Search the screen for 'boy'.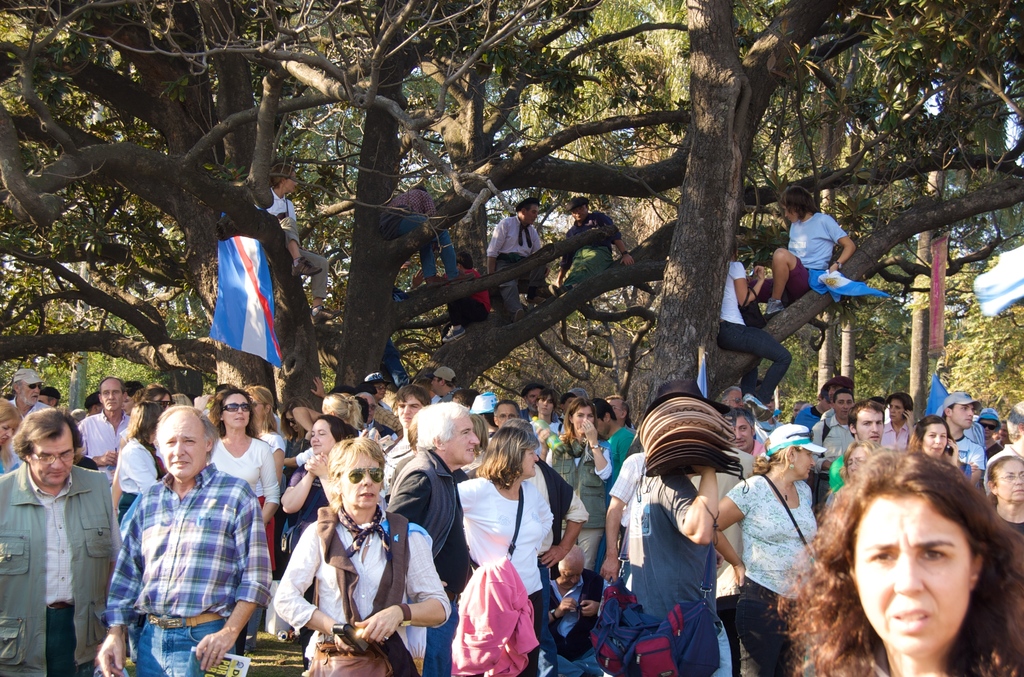
Found at select_region(767, 186, 855, 312).
